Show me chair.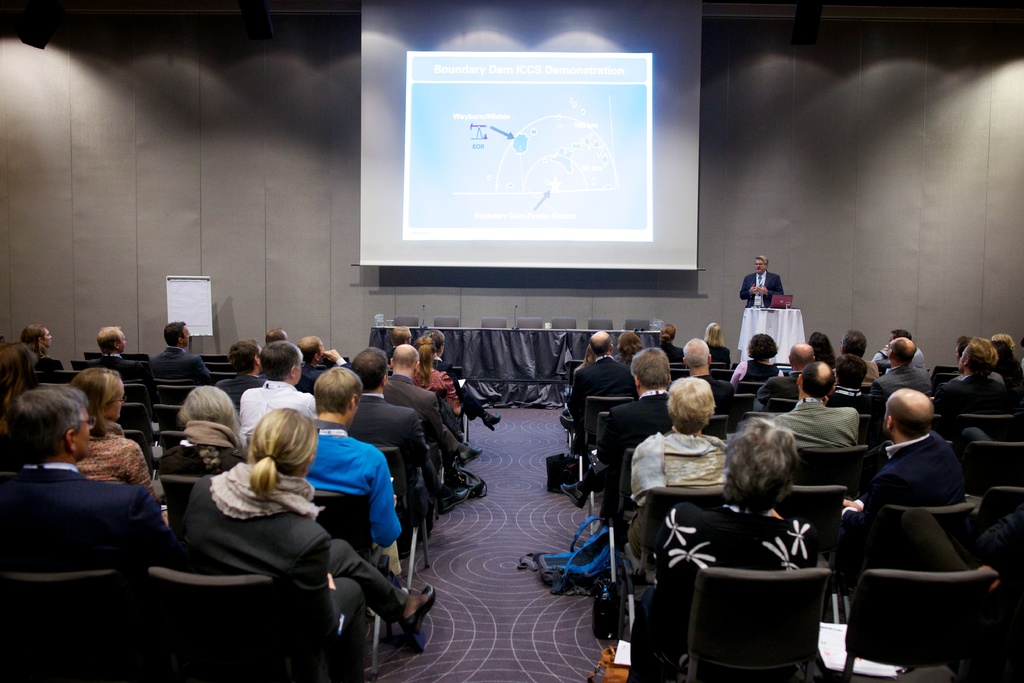
chair is here: (x1=115, y1=427, x2=155, y2=486).
